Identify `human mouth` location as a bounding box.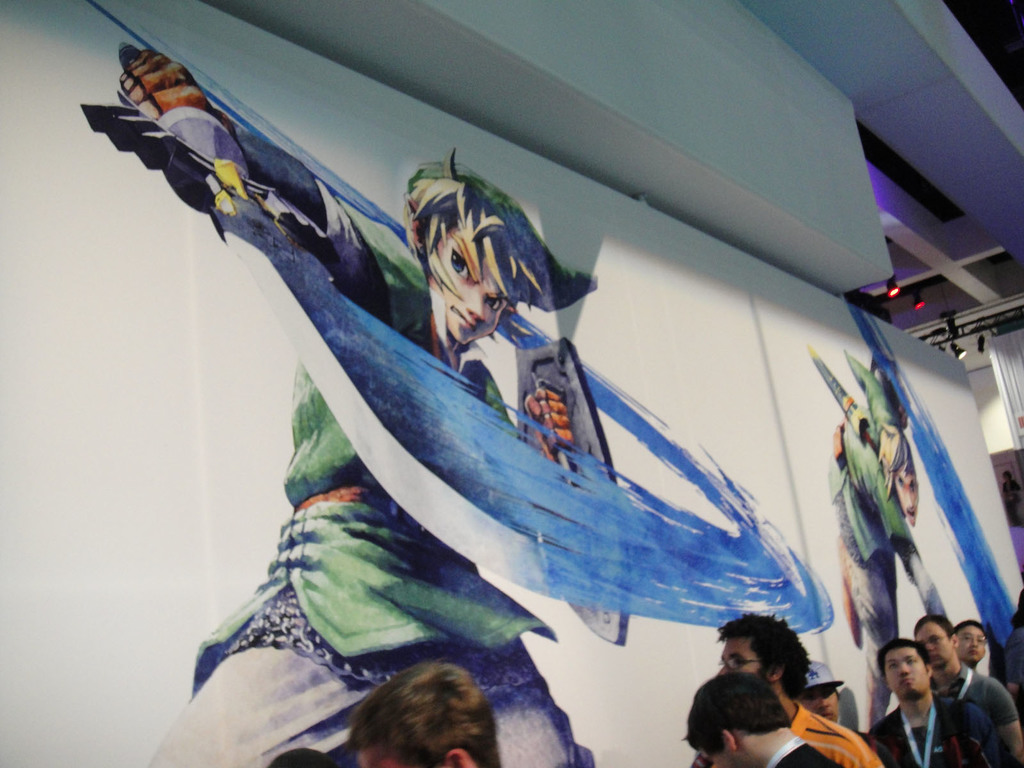
select_region(897, 675, 915, 685).
